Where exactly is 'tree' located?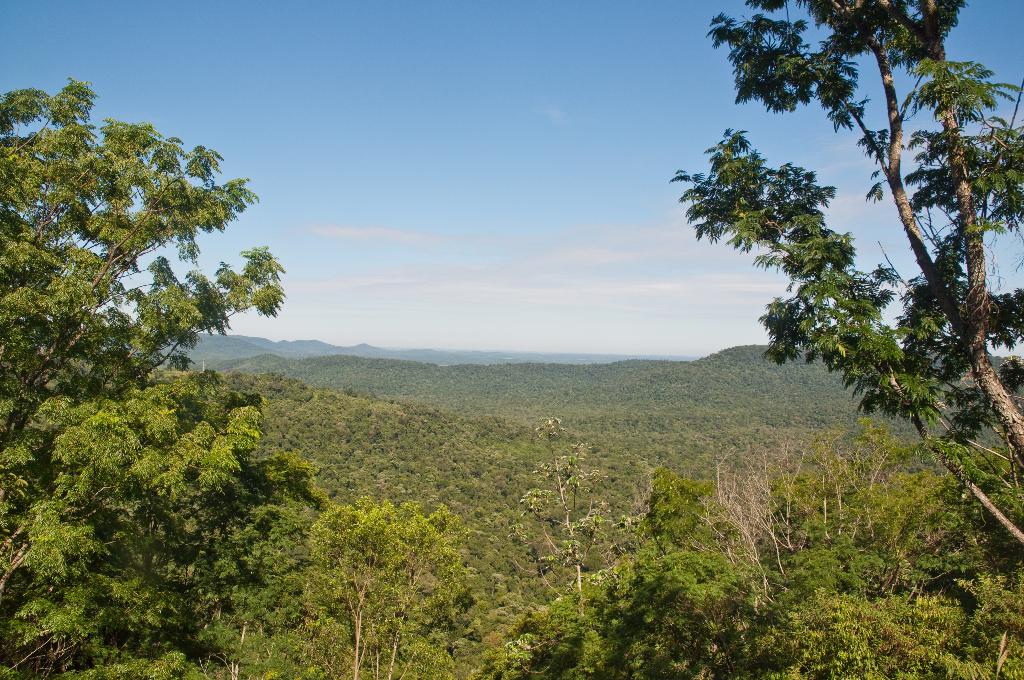
Its bounding box is crop(0, 70, 337, 679).
